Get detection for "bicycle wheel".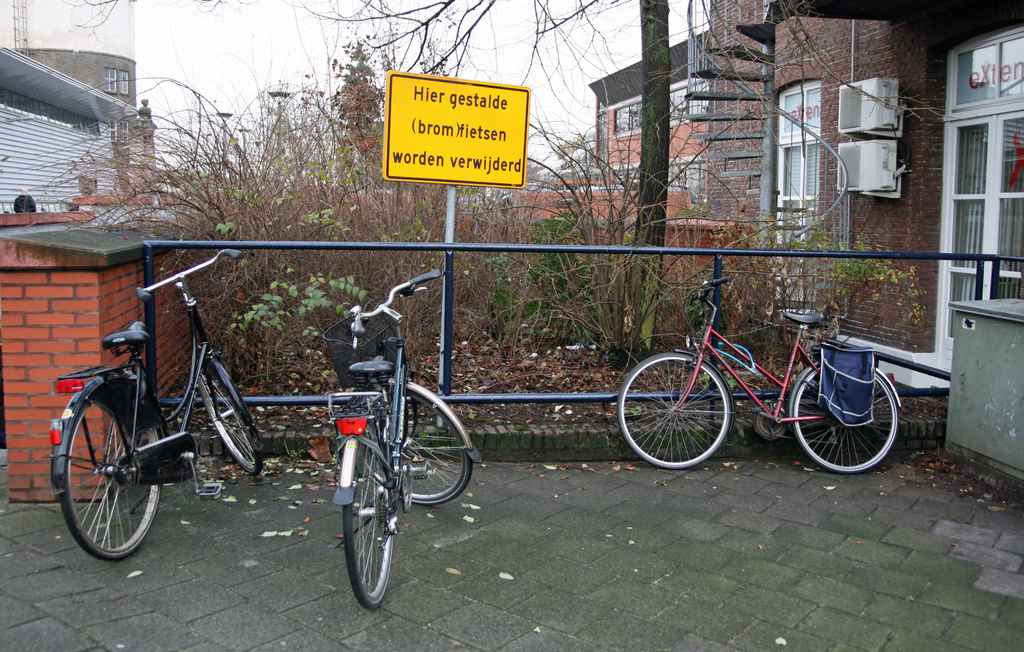
Detection: rect(791, 360, 920, 480).
